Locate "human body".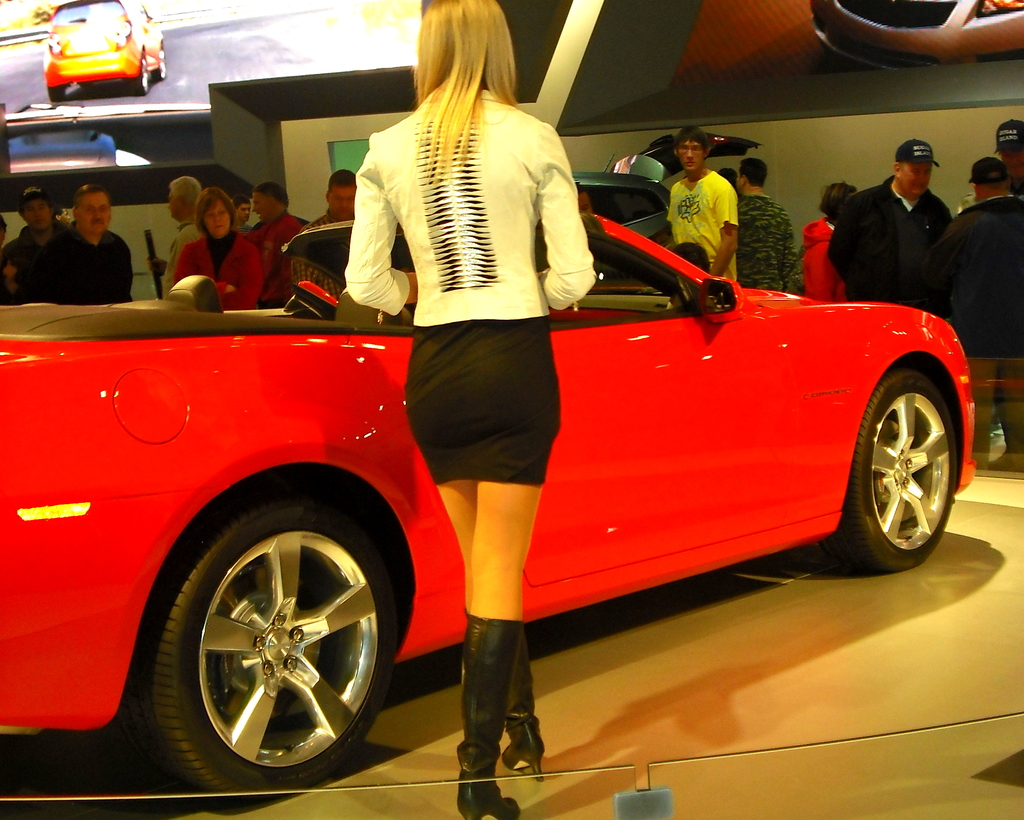
Bounding box: l=834, t=170, r=957, b=316.
